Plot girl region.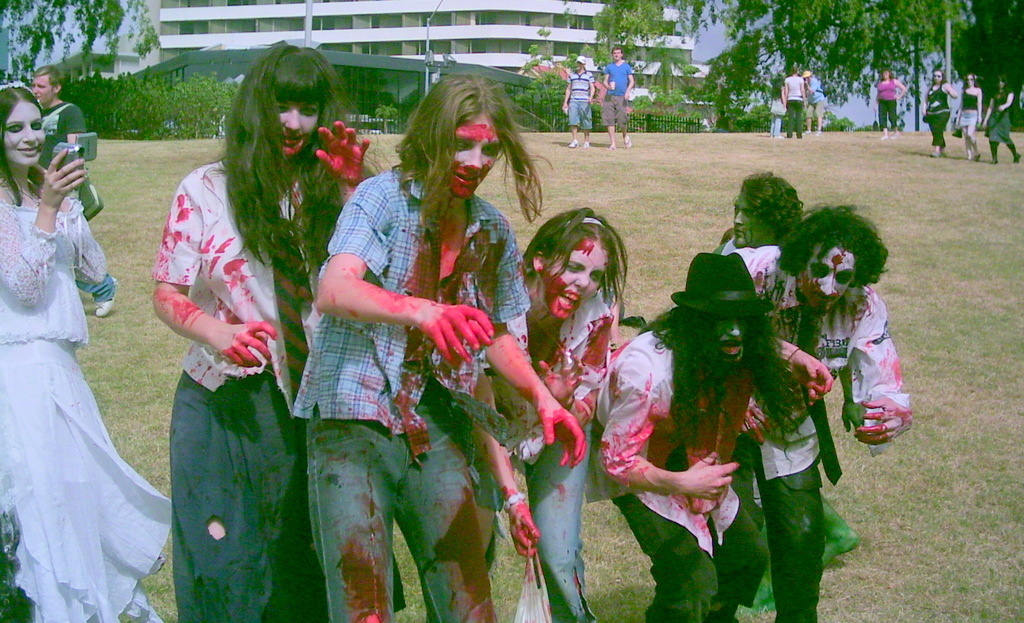
Plotted at <box>148,41,392,622</box>.
